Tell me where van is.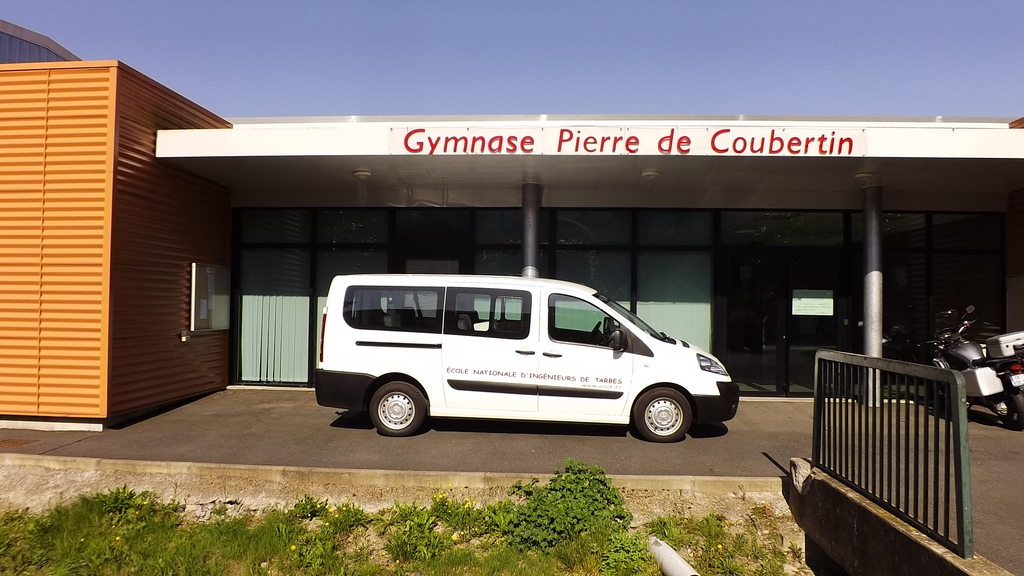
van is at l=312, t=269, r=741, b=444.
